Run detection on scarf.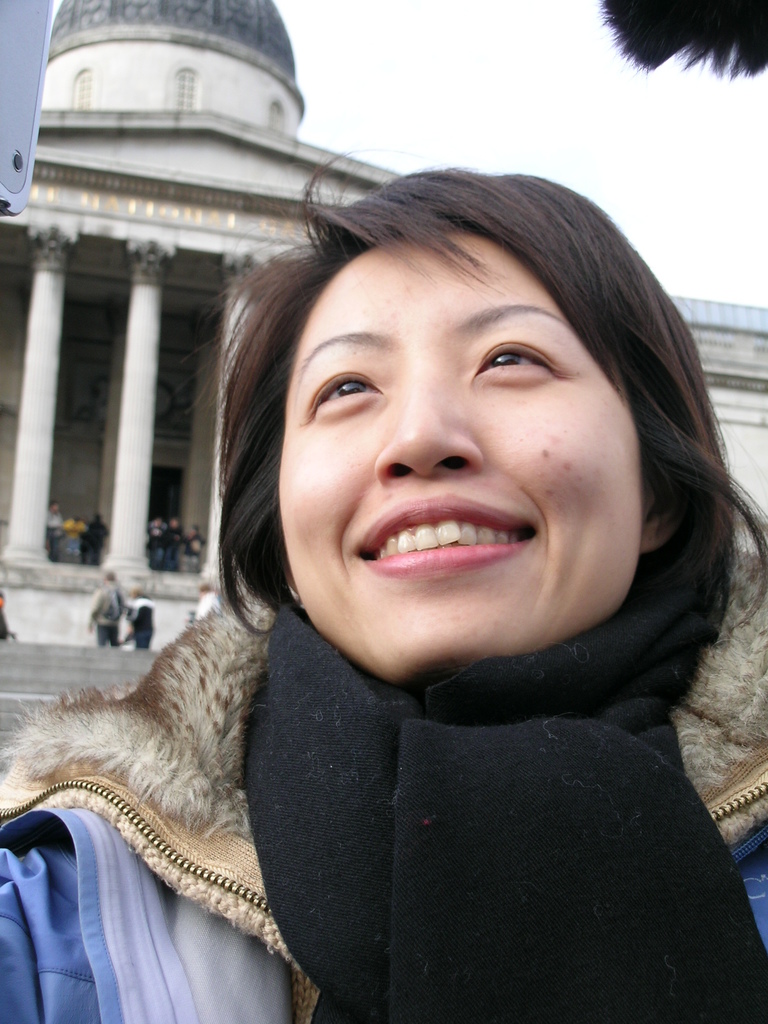
Result: <region>229, 548, 767, 1023</region>.
